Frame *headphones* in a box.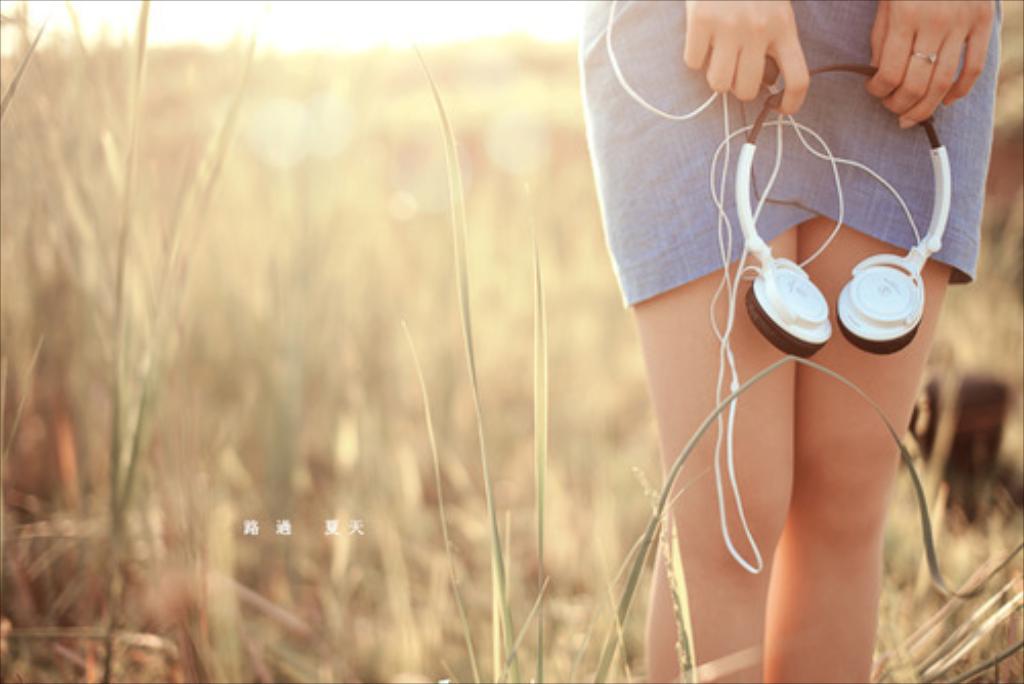
BBox(729, 61, 952, 362).
